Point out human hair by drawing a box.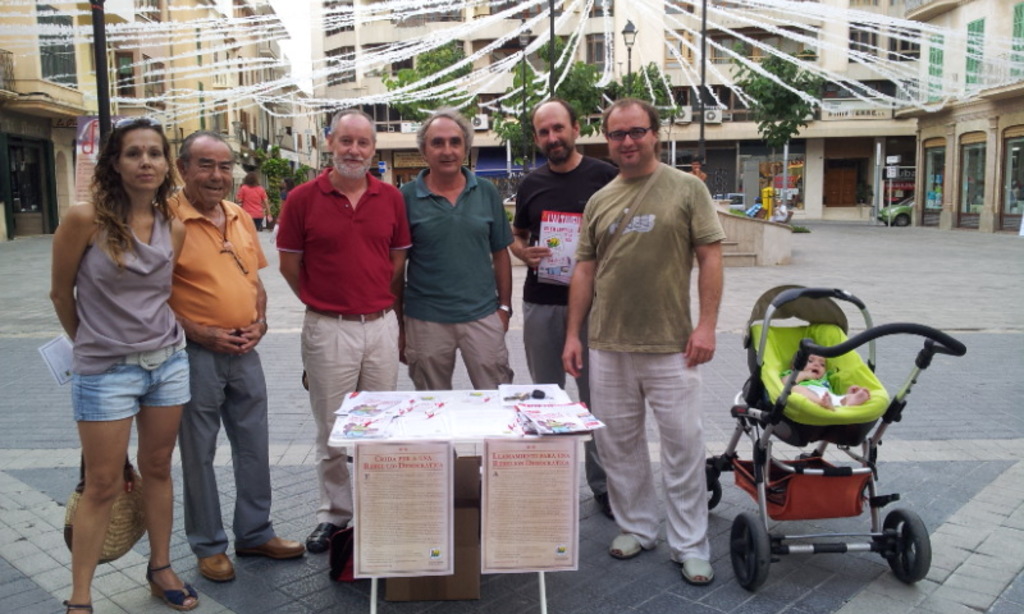
{"x1": 417, "y1": 106, "x2": 474, "y2": 166}.
